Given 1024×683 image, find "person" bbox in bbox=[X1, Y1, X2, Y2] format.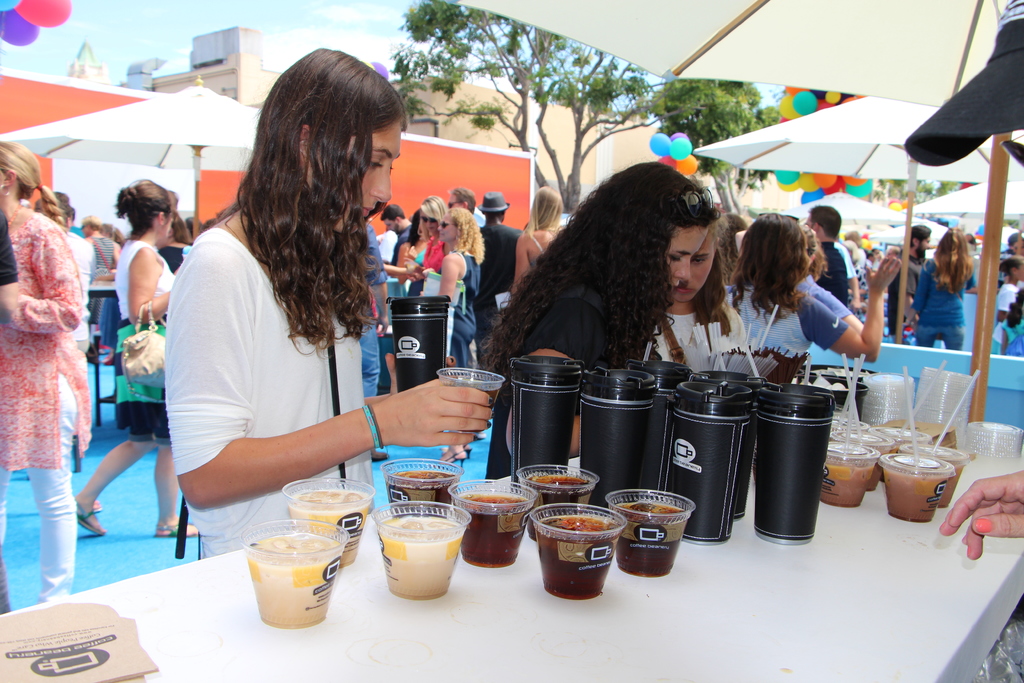
bbox=[481, 163, 725, 483].
